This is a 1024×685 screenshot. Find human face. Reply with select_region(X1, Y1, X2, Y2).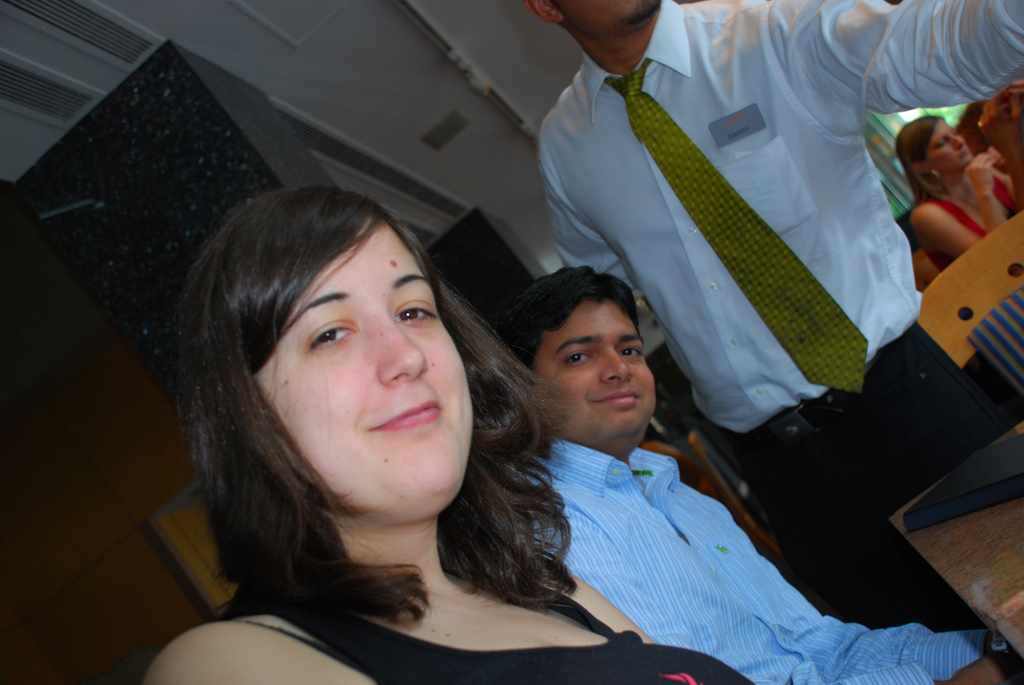
select_region(249, 217, 467, 526).
